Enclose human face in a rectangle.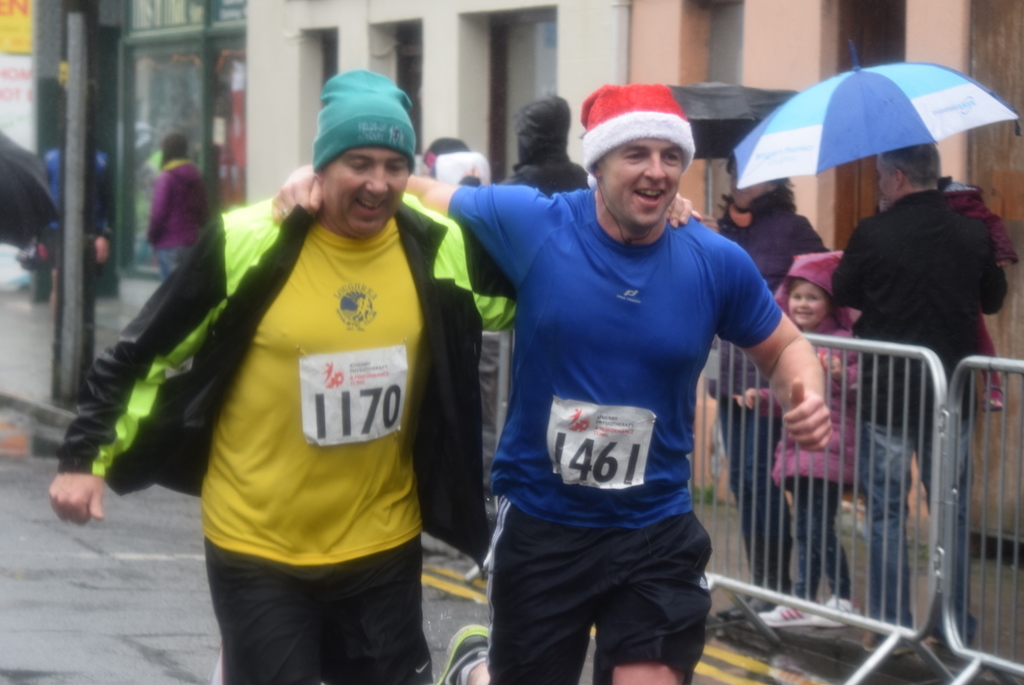
[324,145,408,236].
